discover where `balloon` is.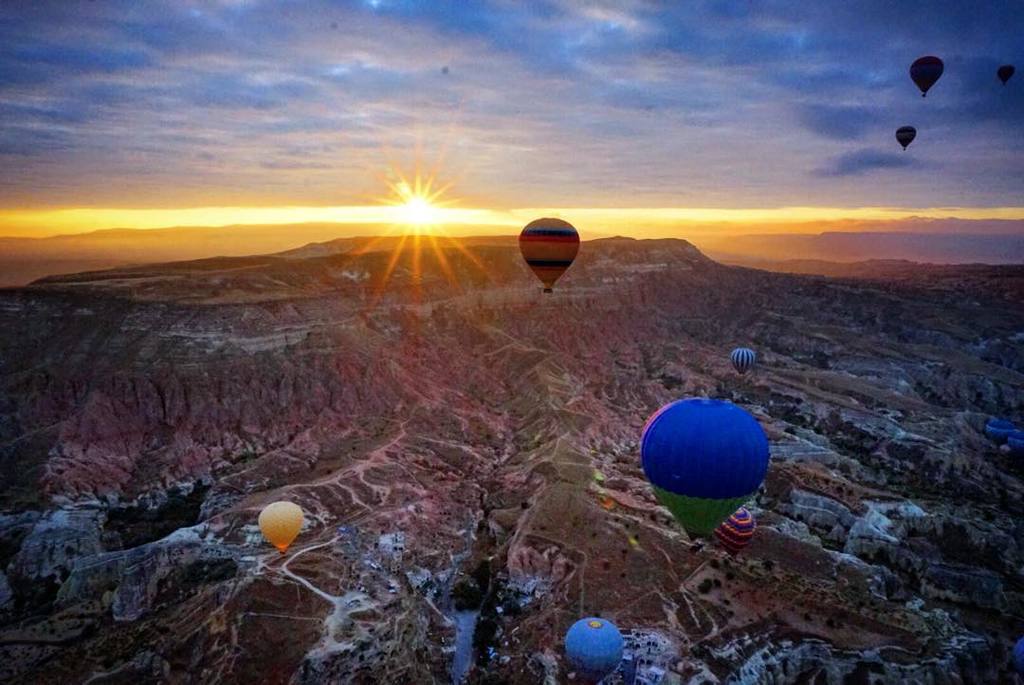
Discovered at BBox(521, 214, 580, 288).
